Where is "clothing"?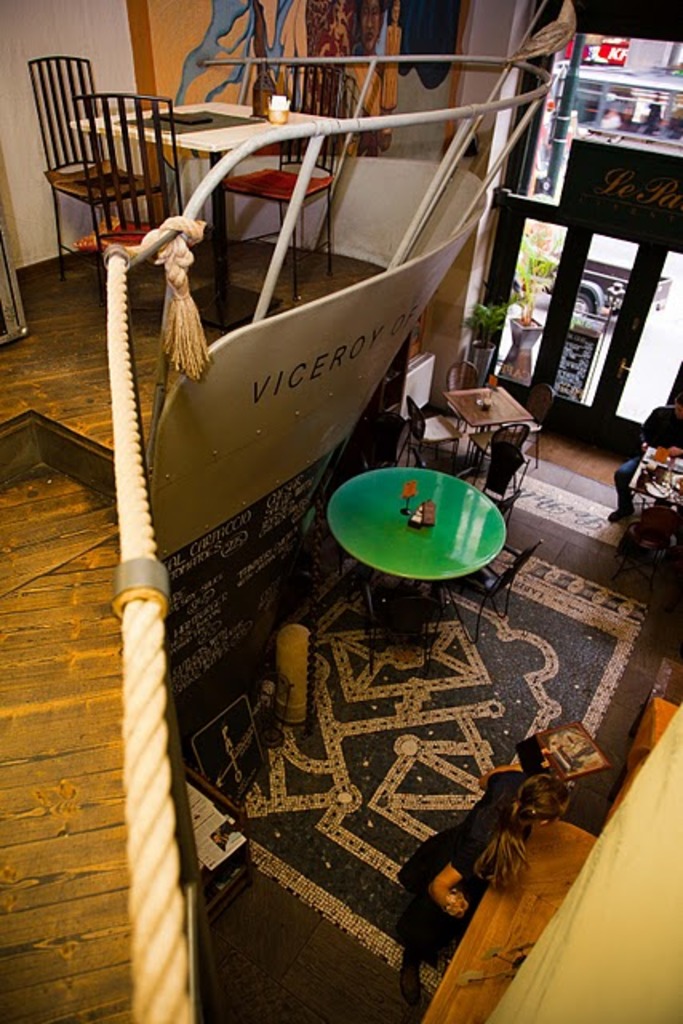
<bbox>390, 770, 521, 952</bbox>.
